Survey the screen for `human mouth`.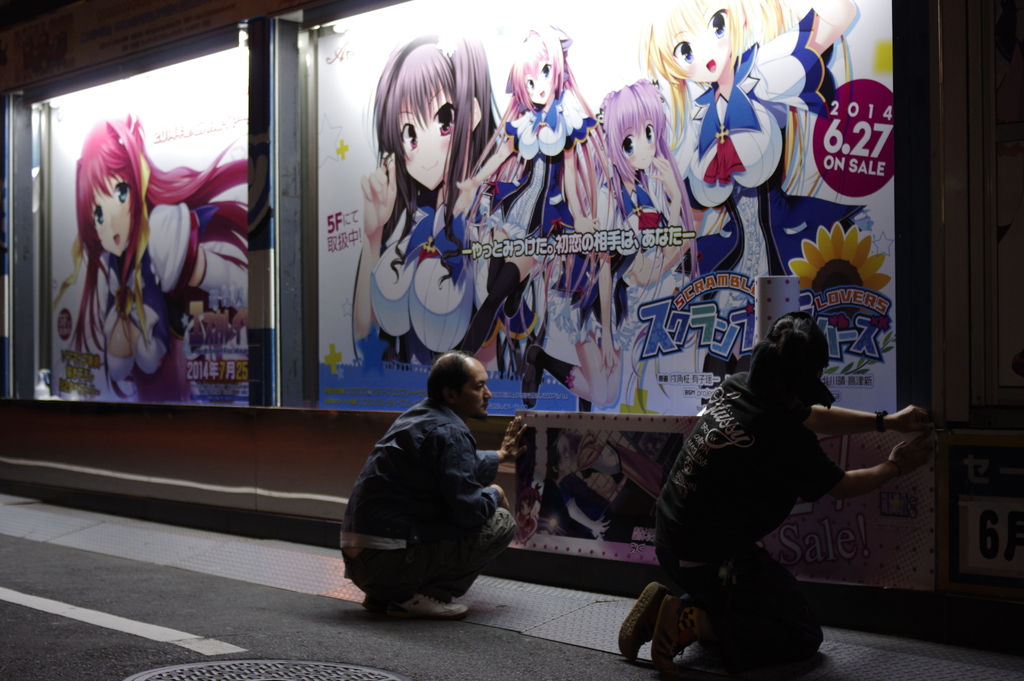
Survey found: 538:93:545:98.
